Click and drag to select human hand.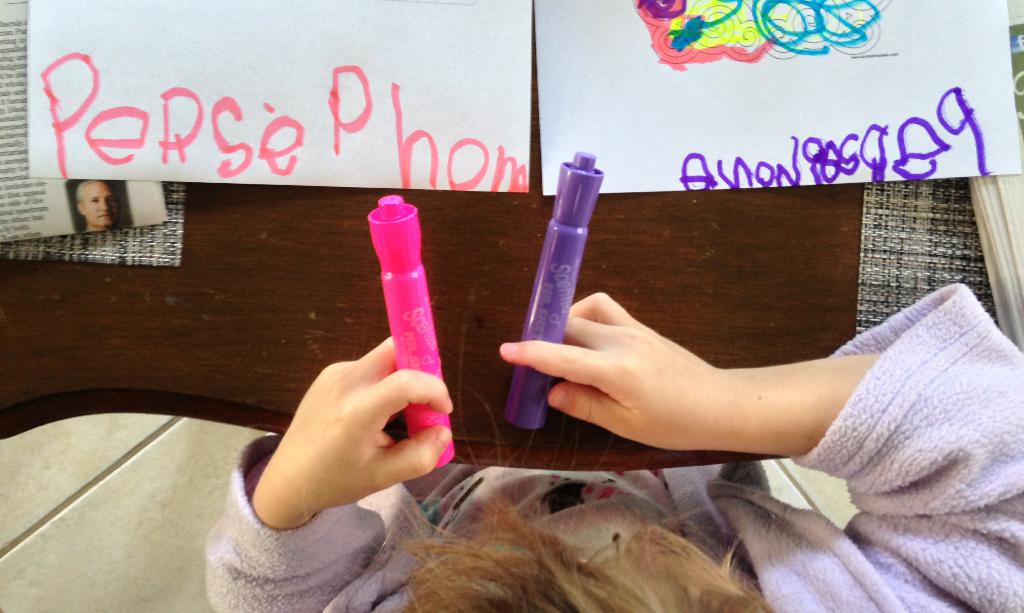
Selection: [268, 334, 458, 510].
